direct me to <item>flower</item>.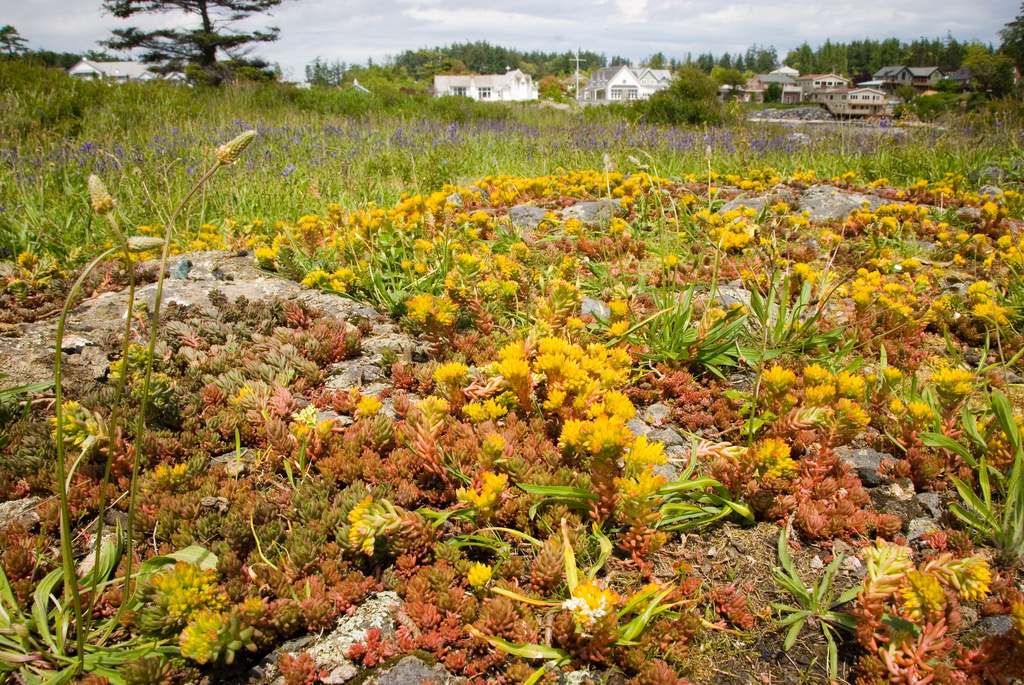
Direction: 760, 359, 799, 389.
